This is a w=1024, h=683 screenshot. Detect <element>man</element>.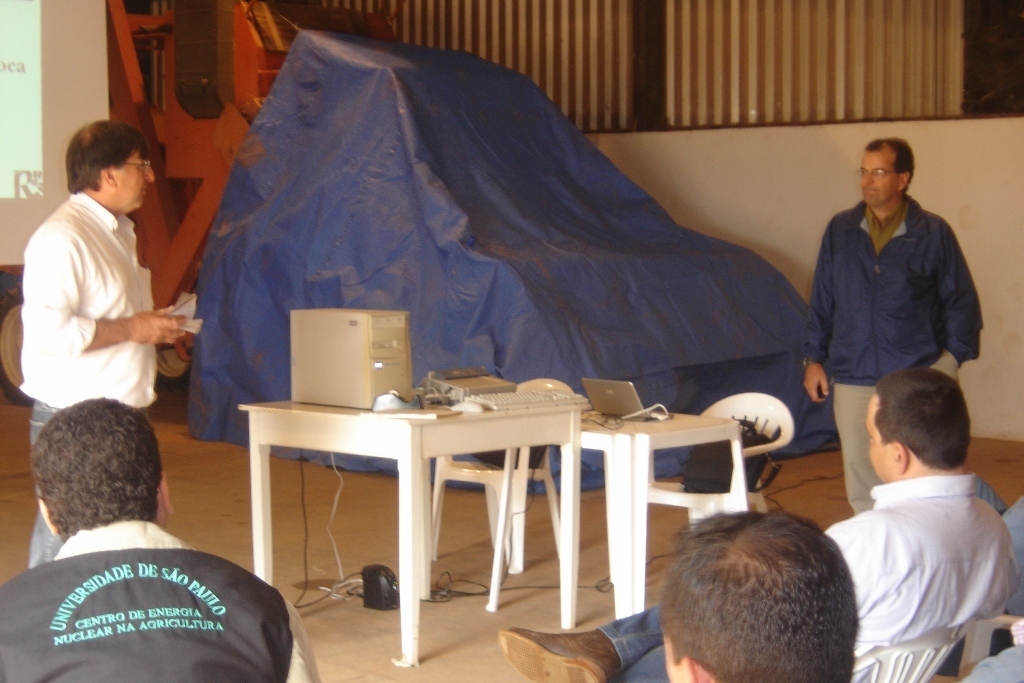
660, 513, 862, 682.
